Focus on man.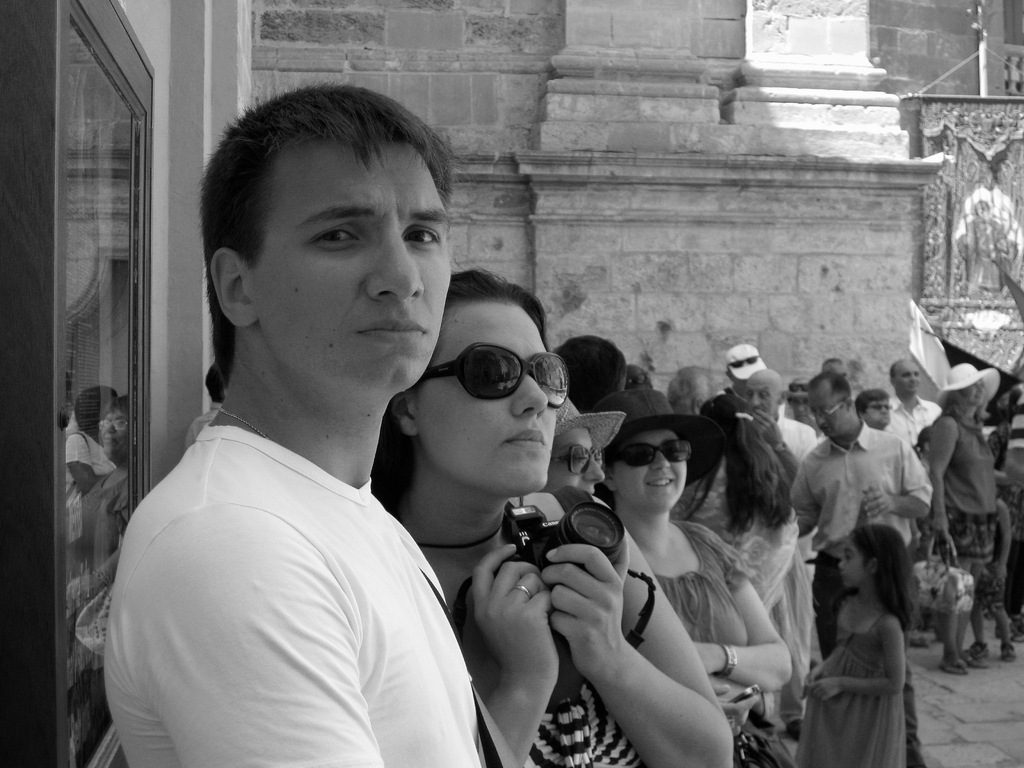
Focused at (left=723, top=346, right=779, bottom=403).
